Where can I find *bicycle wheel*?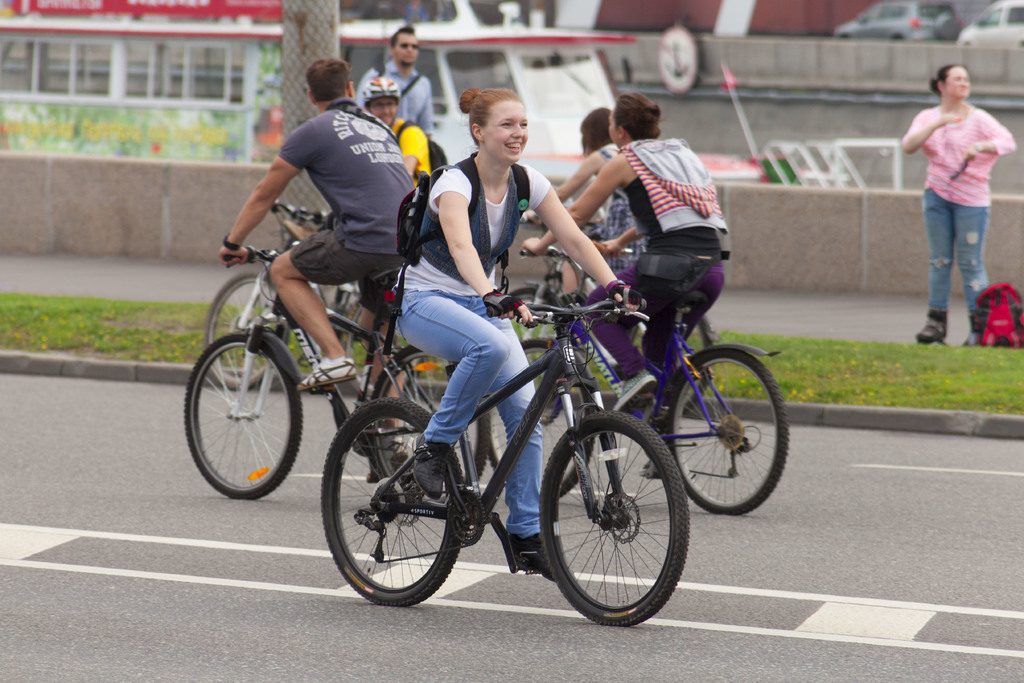
You can find it at <region>361, 343, 496, 522</region>.
